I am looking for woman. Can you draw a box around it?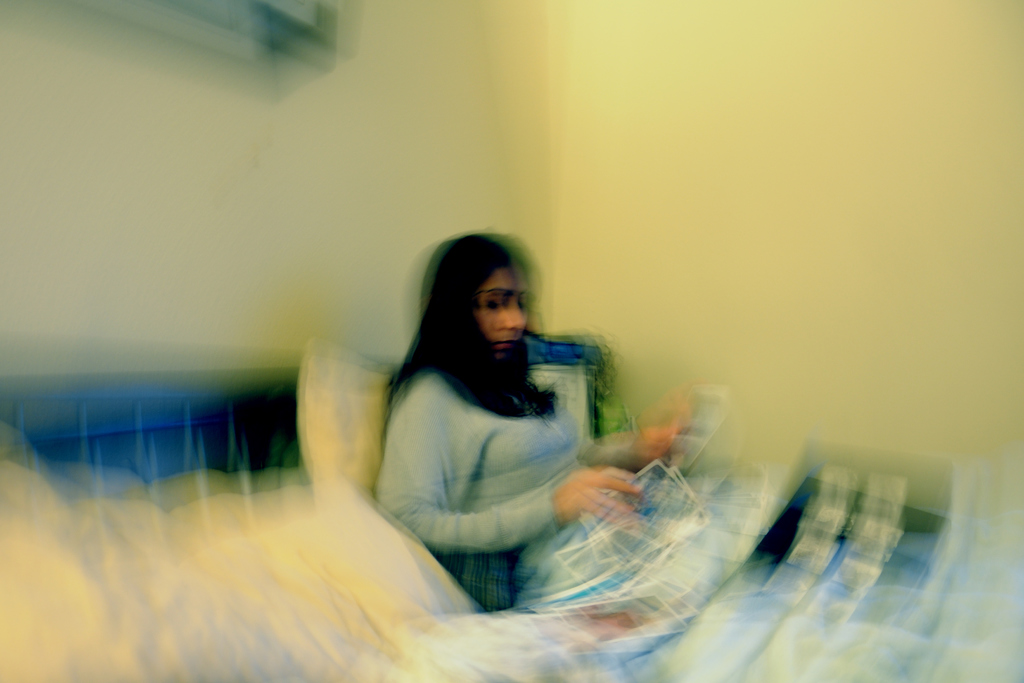
Sure, the bounding box is pyautogui.locateOnScreen(362, 226, 701, 613).
